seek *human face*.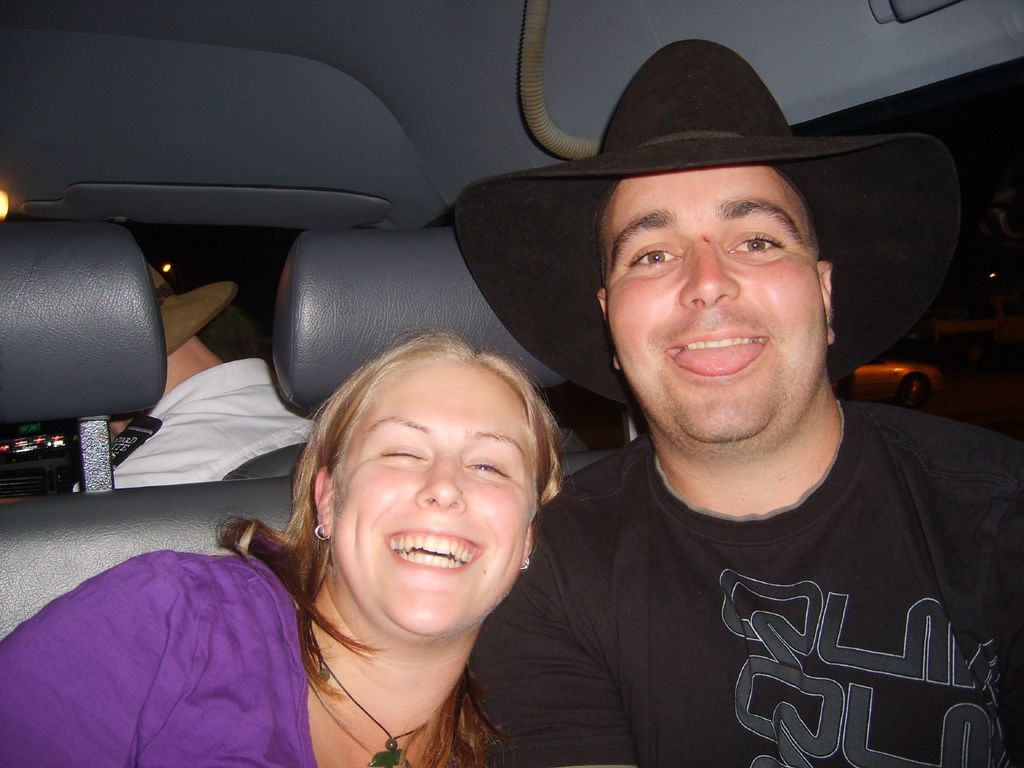
region(326, 357, 538, 640).
